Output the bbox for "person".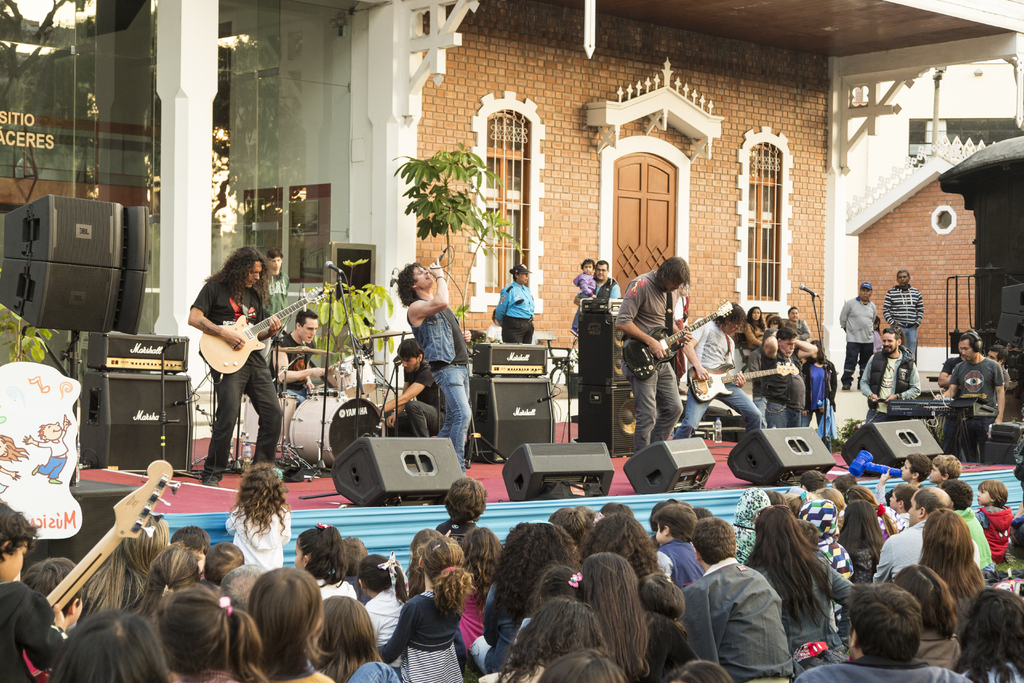
[745, 307, 776, 347].
